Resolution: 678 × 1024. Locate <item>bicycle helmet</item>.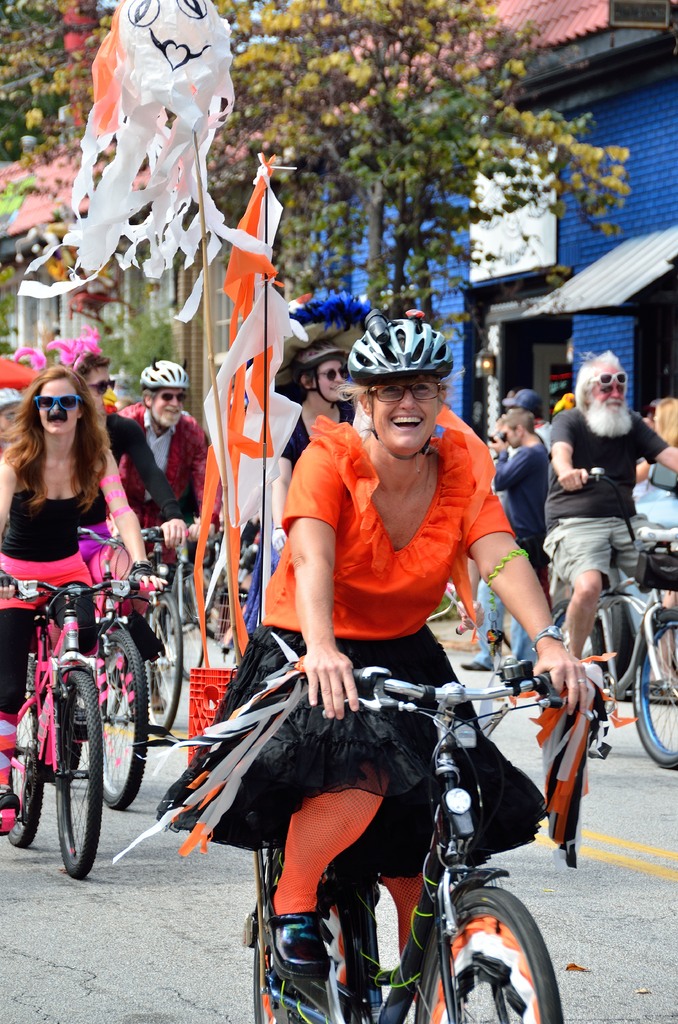
l=147, t=356, r=185, b=390.
